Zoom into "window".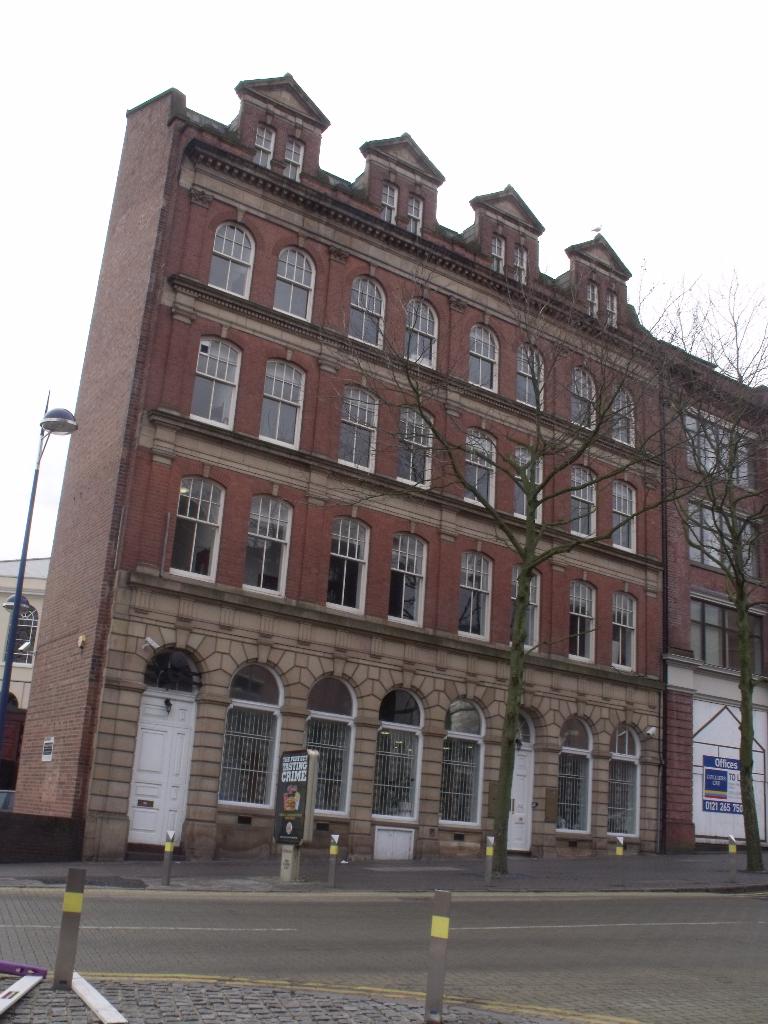
Zoom target: Rect(193, 332, 244, 426).
